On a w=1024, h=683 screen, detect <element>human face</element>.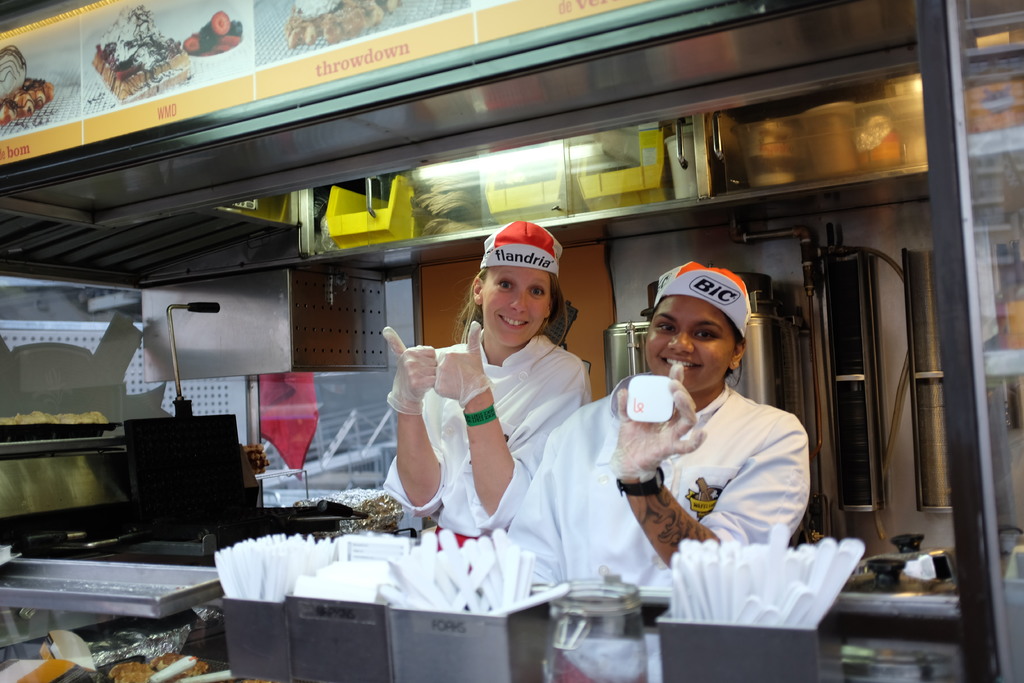
select_region(481, 264, 550, 349).
